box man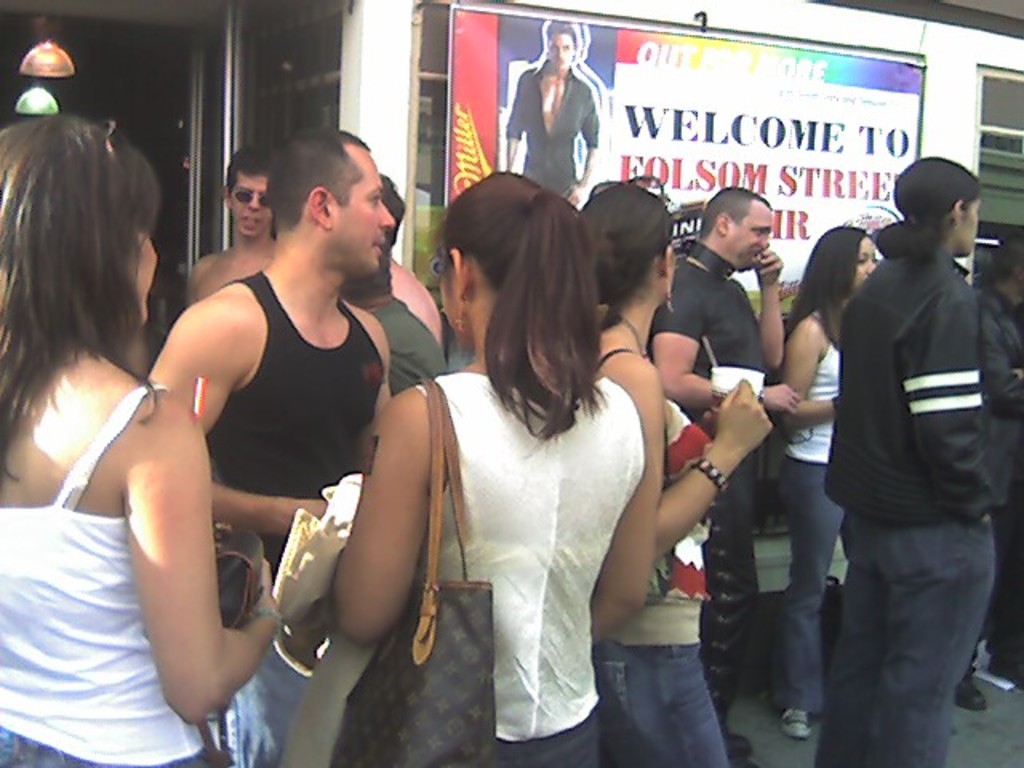
BBox(502, 18, 602, 203)
